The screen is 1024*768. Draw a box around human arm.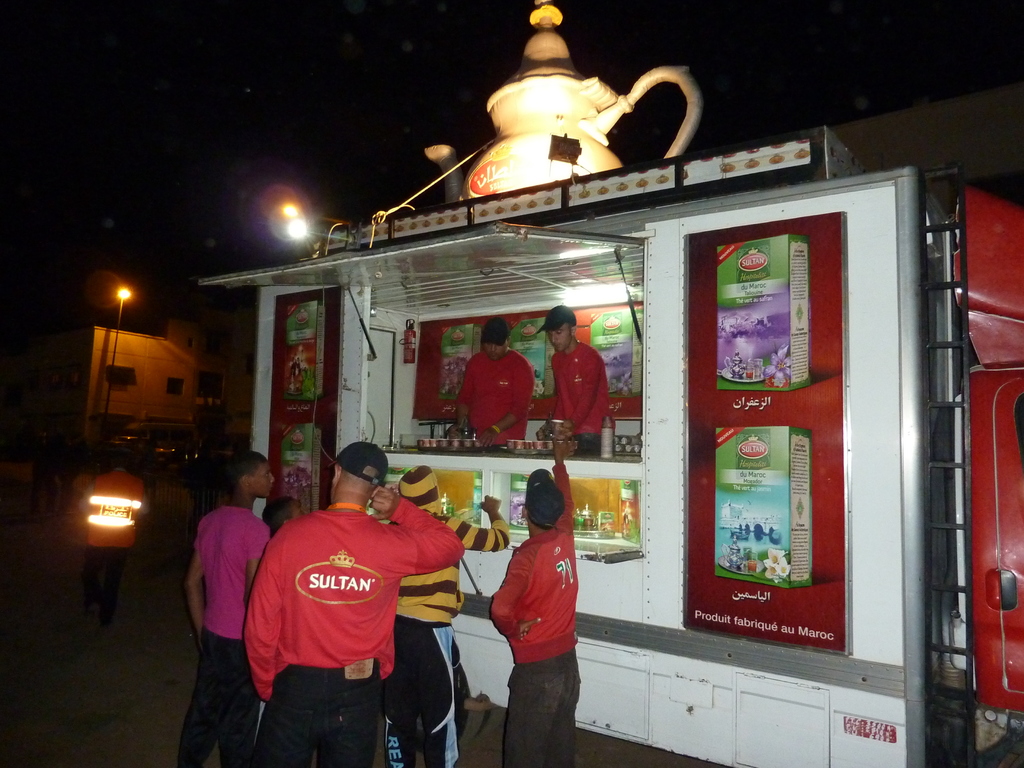
365 488 464 573.
